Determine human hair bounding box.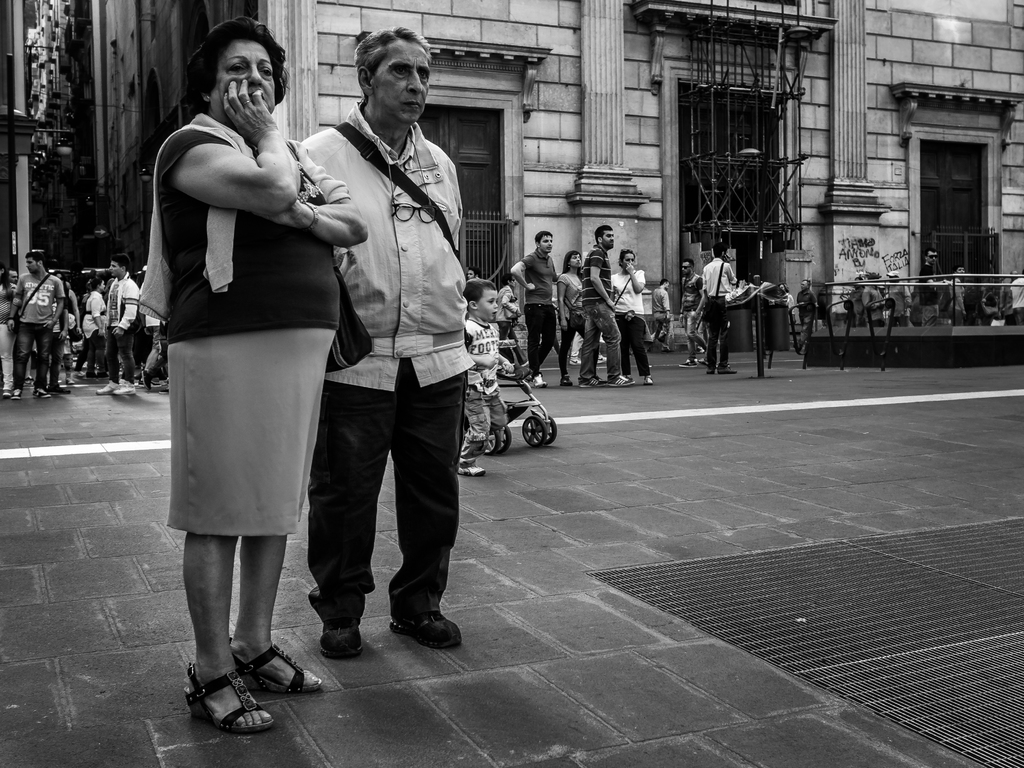
Determined: box=[659, 277, 668, 285].
